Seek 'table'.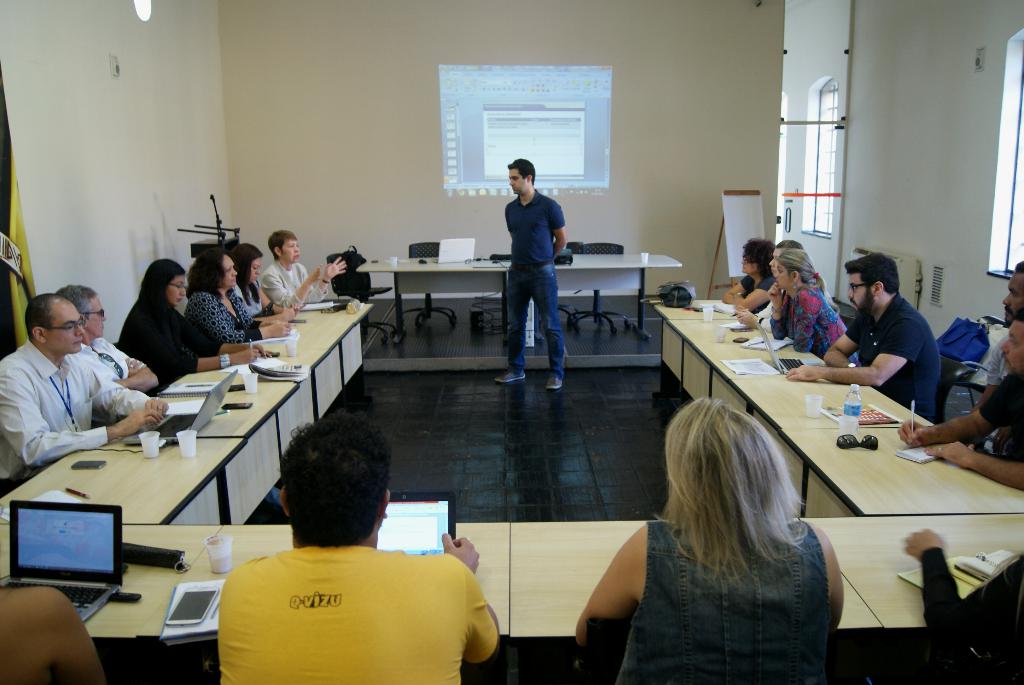
{"x1": 507, "y1": 248, "x2": 681, "y2": 341}.
